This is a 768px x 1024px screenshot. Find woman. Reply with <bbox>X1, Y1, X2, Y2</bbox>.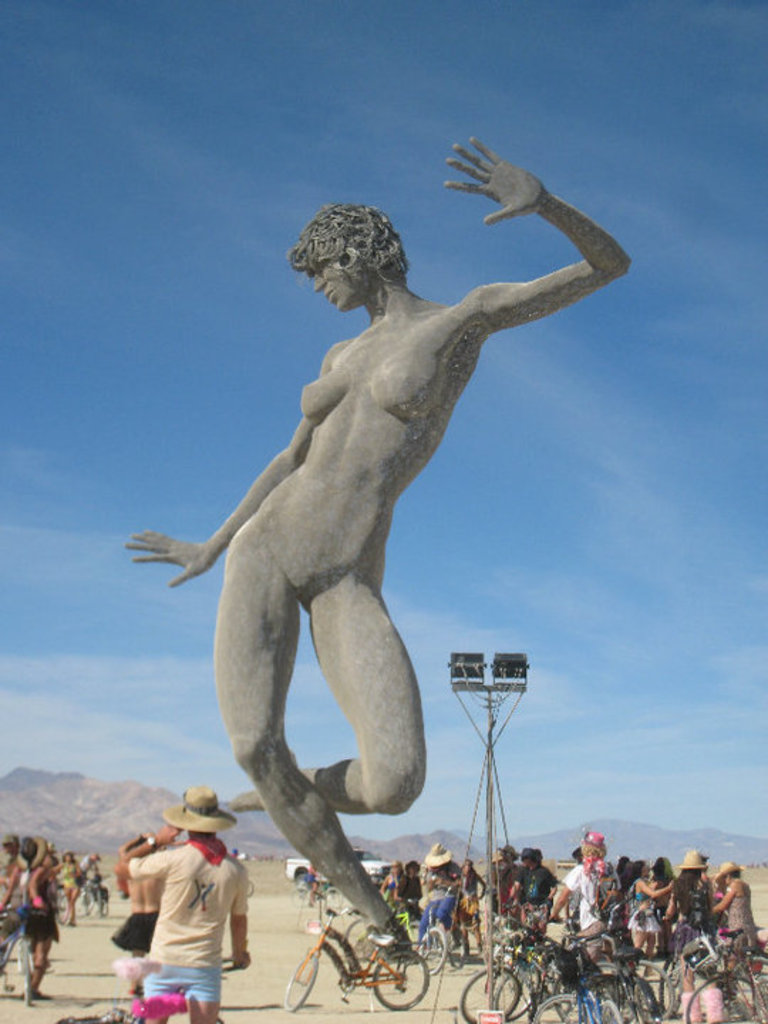
<bbox>670, 852, 714, 953</bbox>.
